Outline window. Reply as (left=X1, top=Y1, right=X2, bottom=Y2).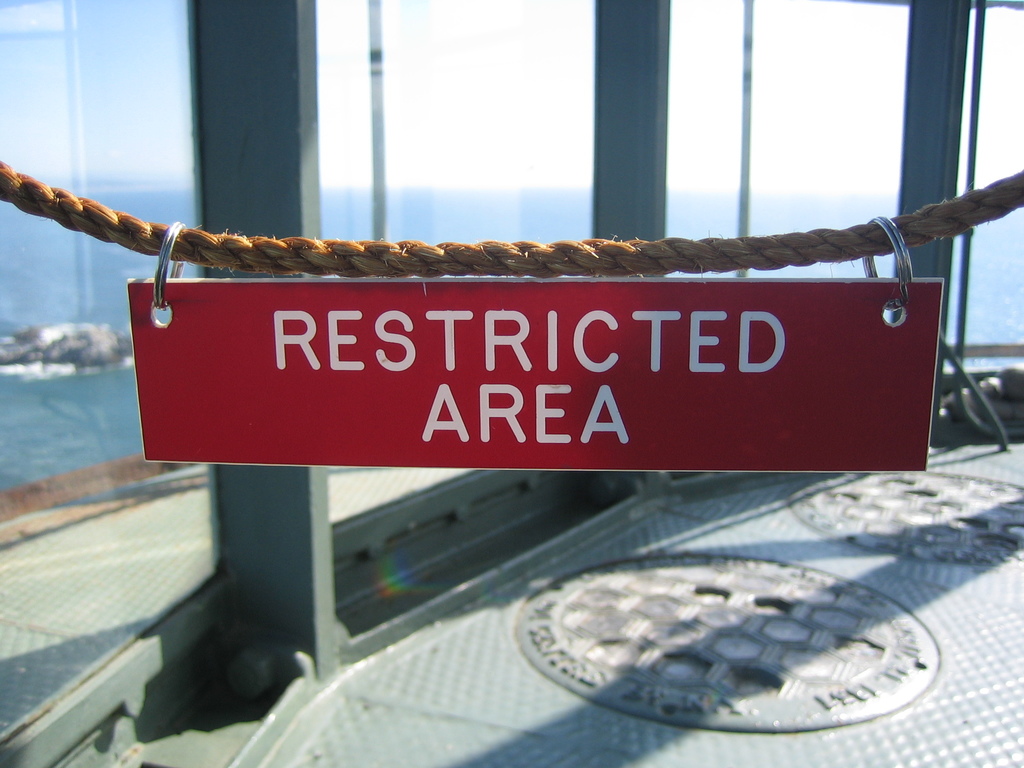
(left=938, top=0, right=1023, bottom=352).
